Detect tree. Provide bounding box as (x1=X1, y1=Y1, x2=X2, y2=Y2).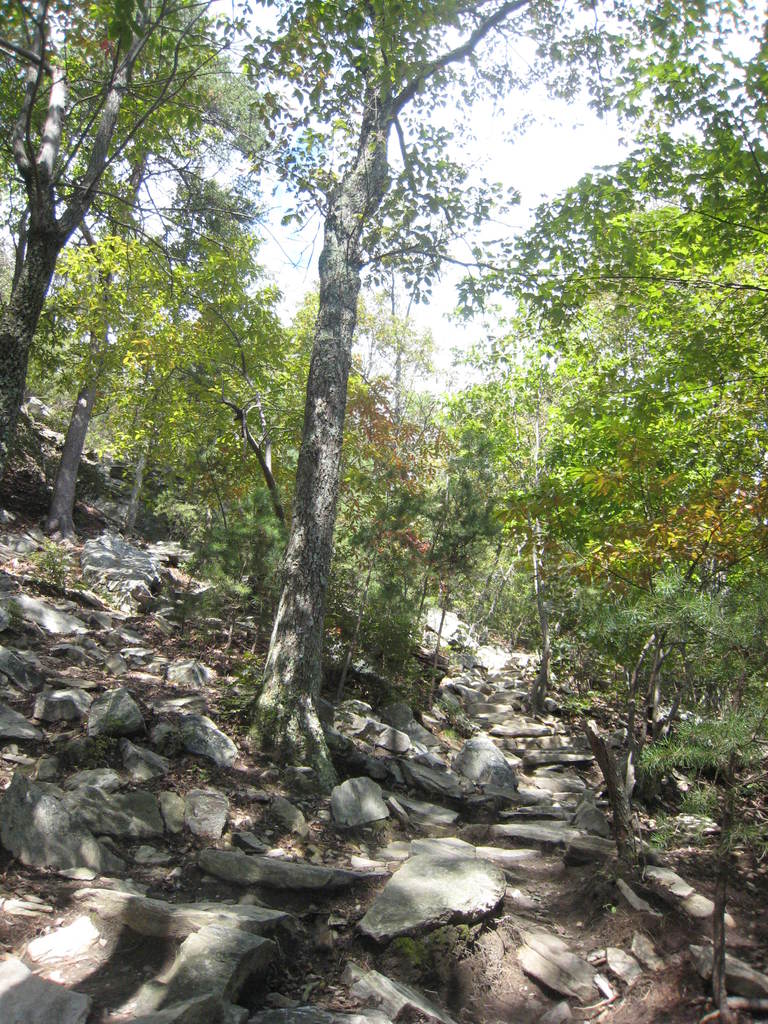
(x1=0, y1=0, x2=246, y2=457).
